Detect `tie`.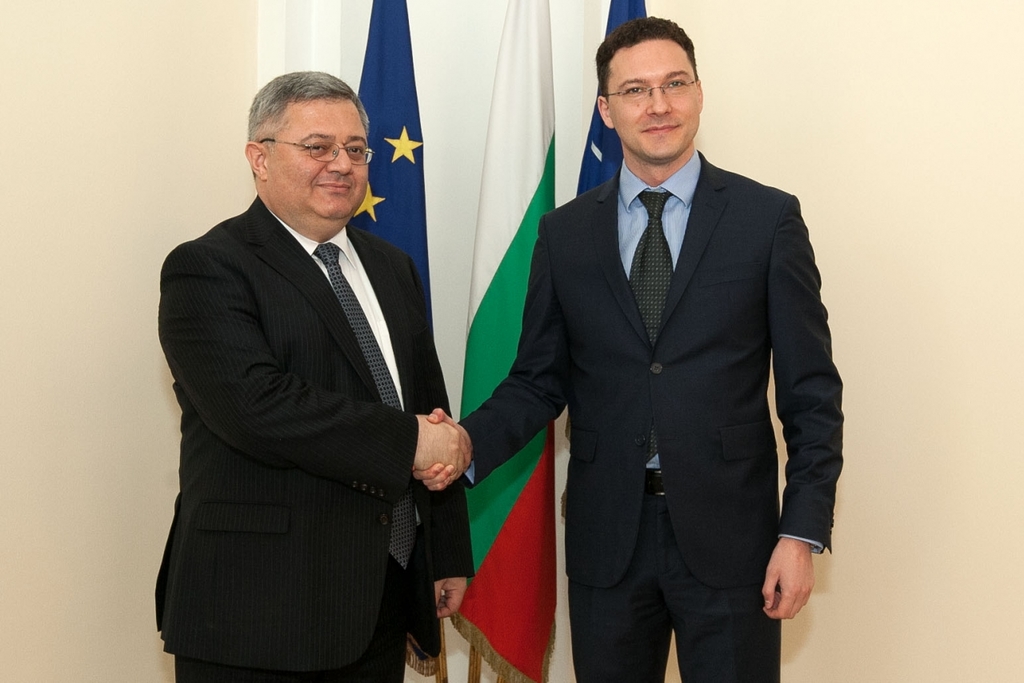
Detected at detection(623, 190, 674, 458).
